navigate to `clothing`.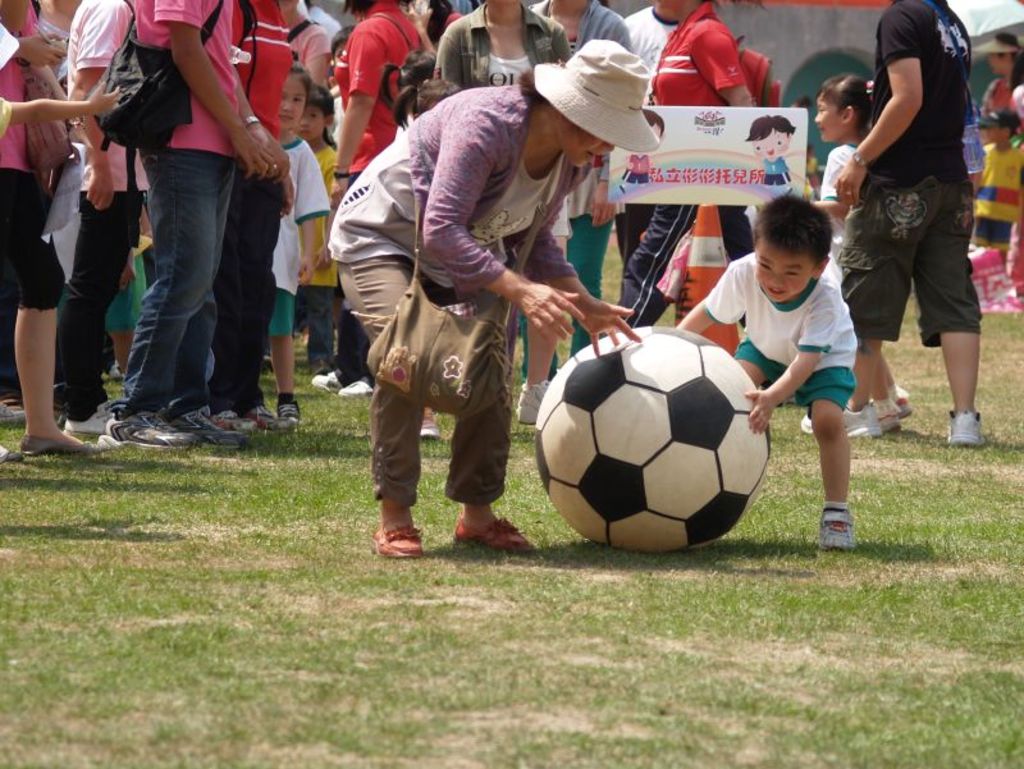
Navigation target: x1=302 y1=151 x2=342 y2=357.
